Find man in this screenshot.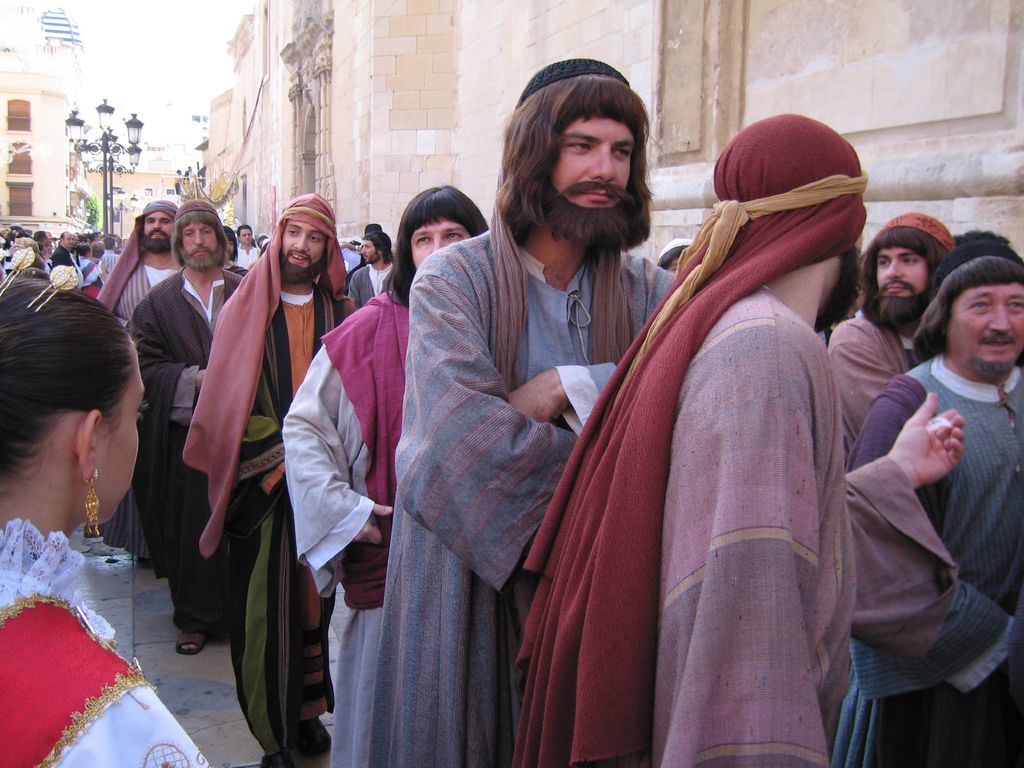
The bounding box for man is detection(52, 228, 86, 291).
